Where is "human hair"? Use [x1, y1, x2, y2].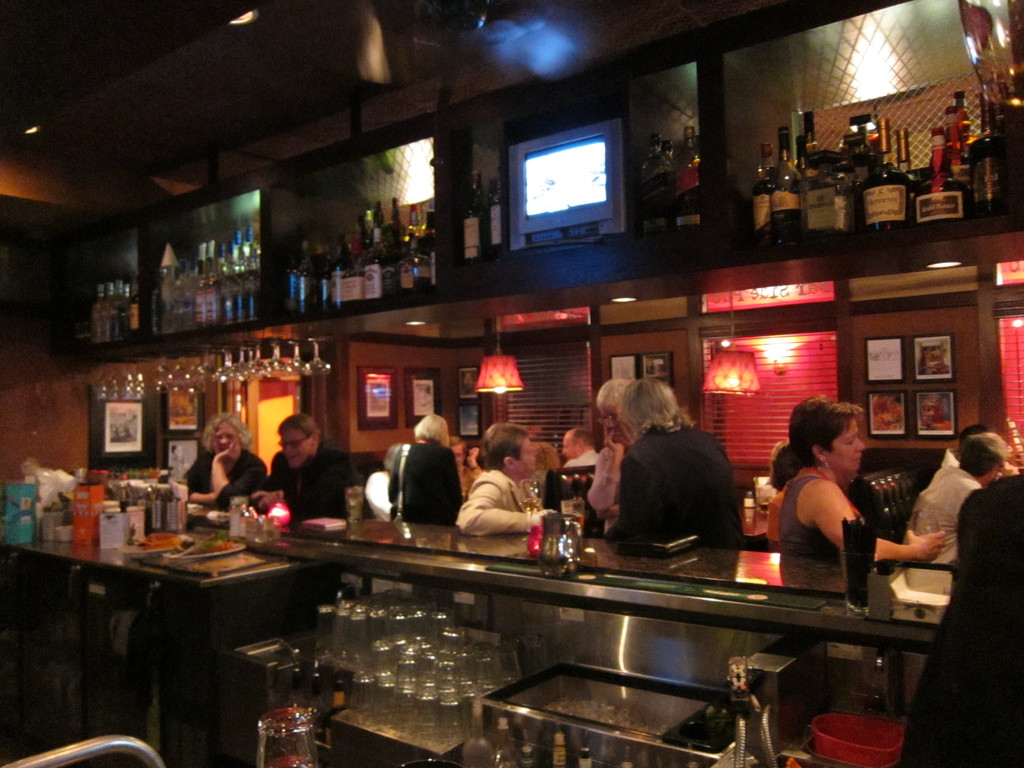
[200, 413, 253, 452].
